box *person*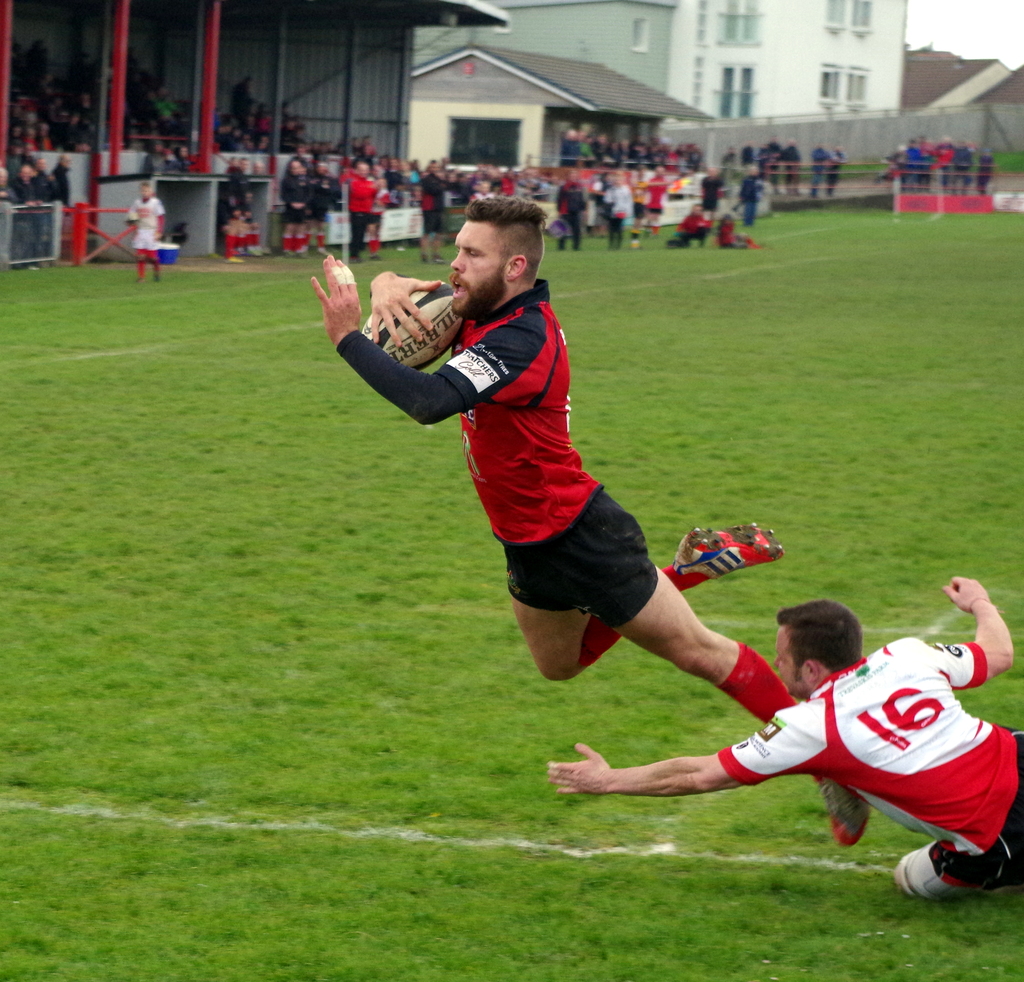
<box>311,193,872,845</box>
